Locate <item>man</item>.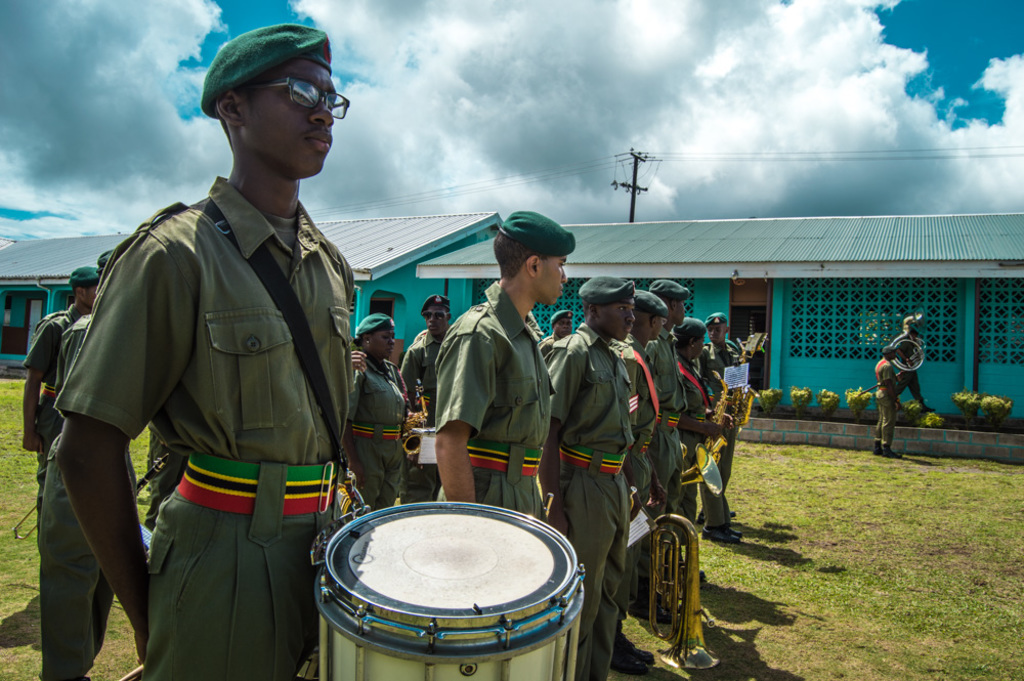
Bounding box: {"left": 642, "top": 272, "right": 708, "bottom": 592}.
